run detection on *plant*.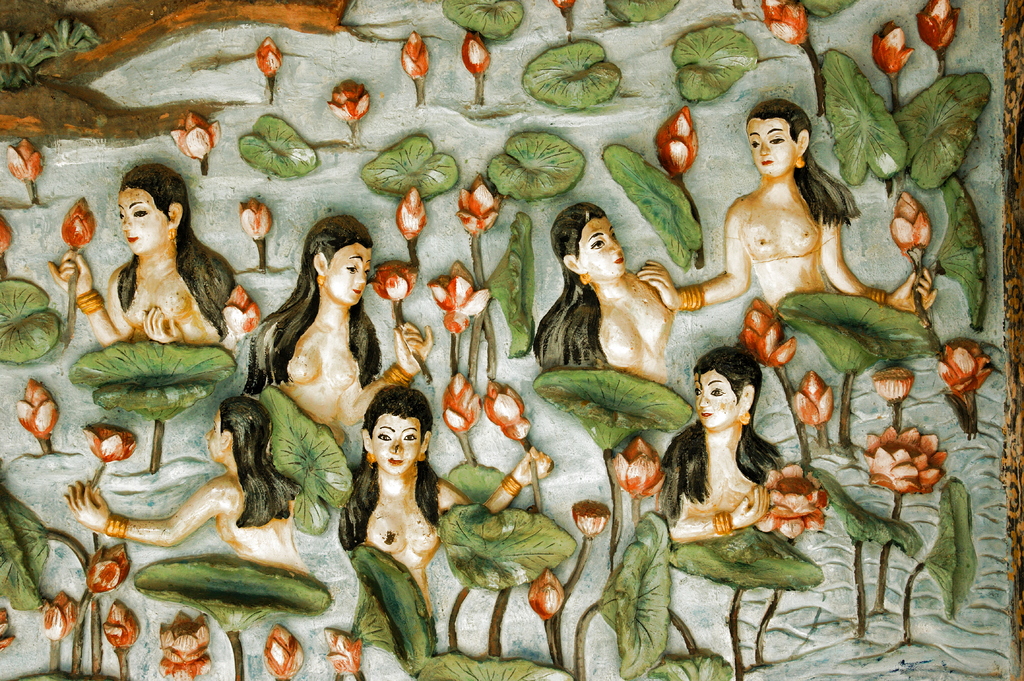
Result: 516, 36, 623, 113.
